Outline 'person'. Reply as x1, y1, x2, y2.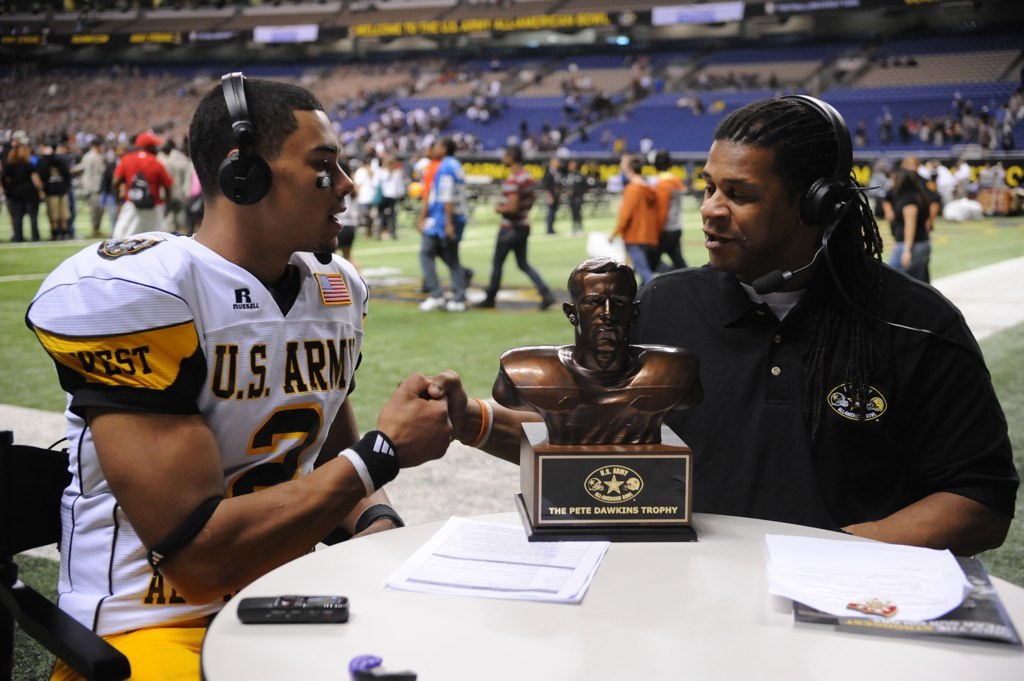
509, 120, 535, 147.
